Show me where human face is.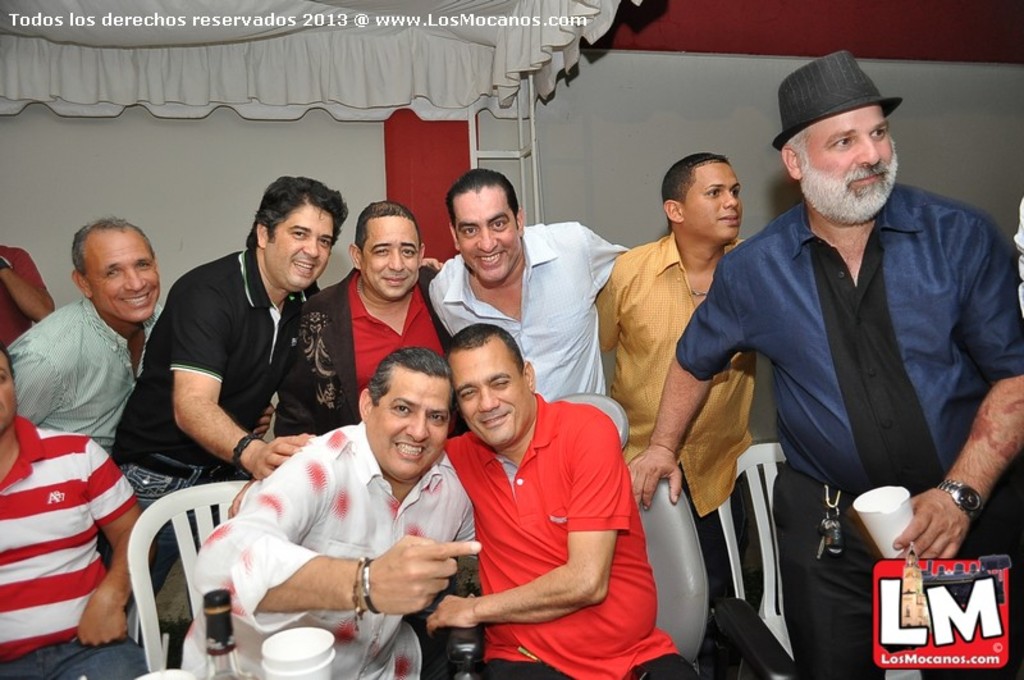
human face is at left=456, top=184, right=520, bottom=282.
